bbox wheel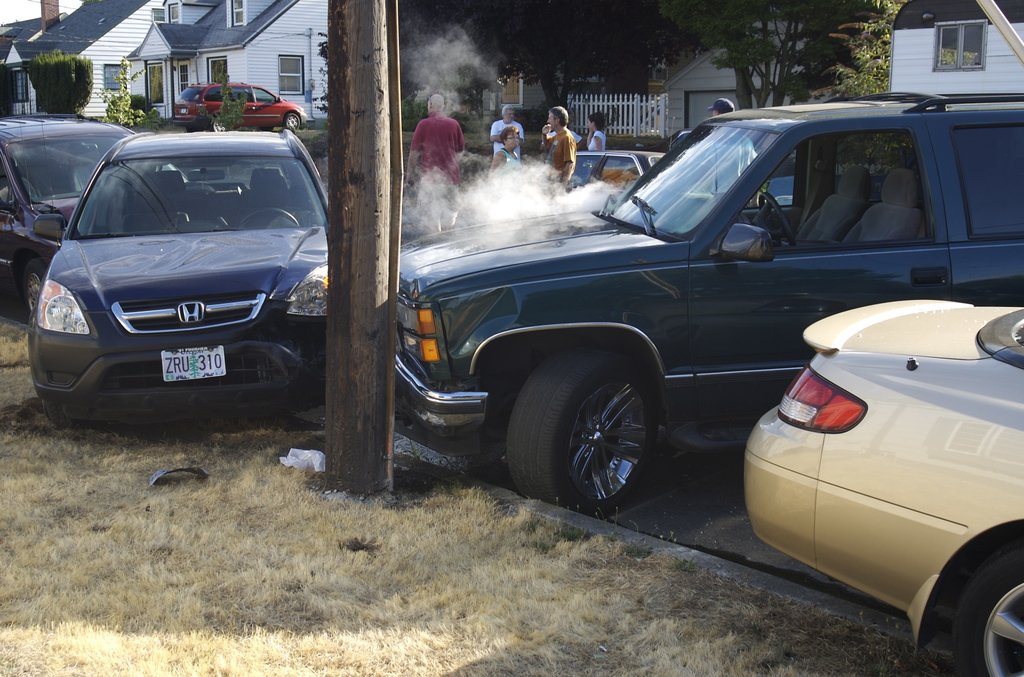
locate(760, 192, 796, 252)
